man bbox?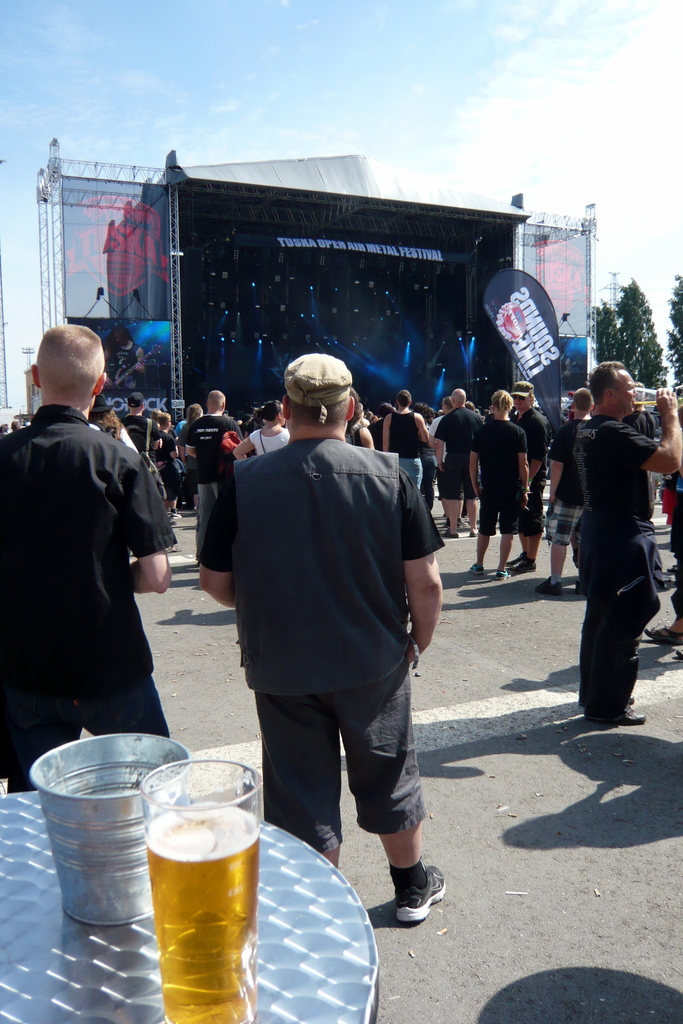
(x1=126, y1=389, x2=173, y2=429)
